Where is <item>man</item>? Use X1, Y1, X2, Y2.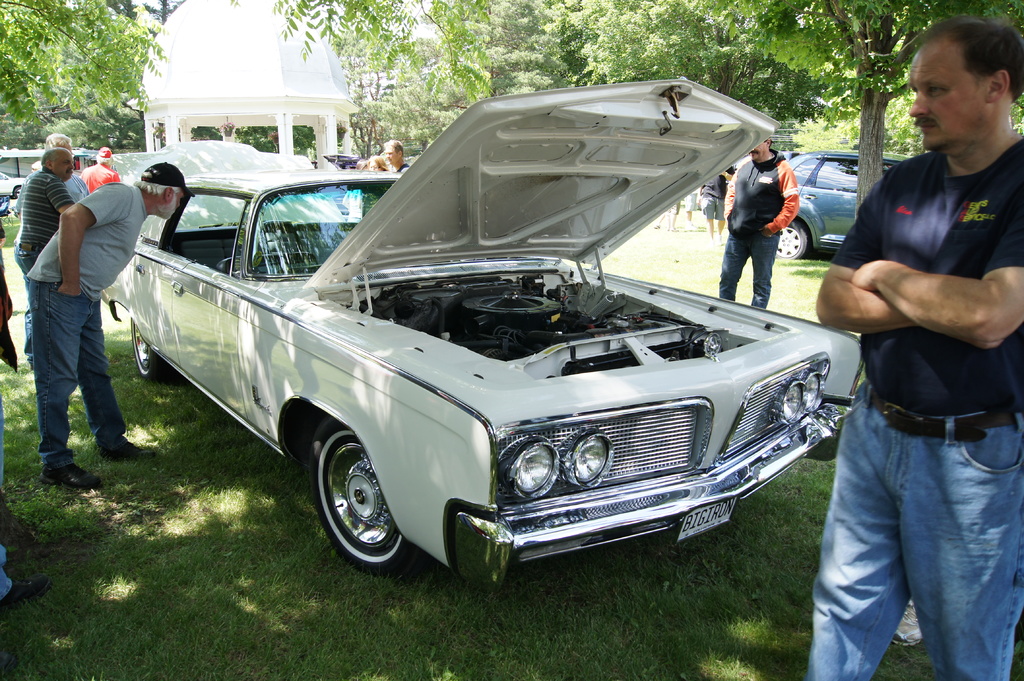
716, 133, 801, 297.
